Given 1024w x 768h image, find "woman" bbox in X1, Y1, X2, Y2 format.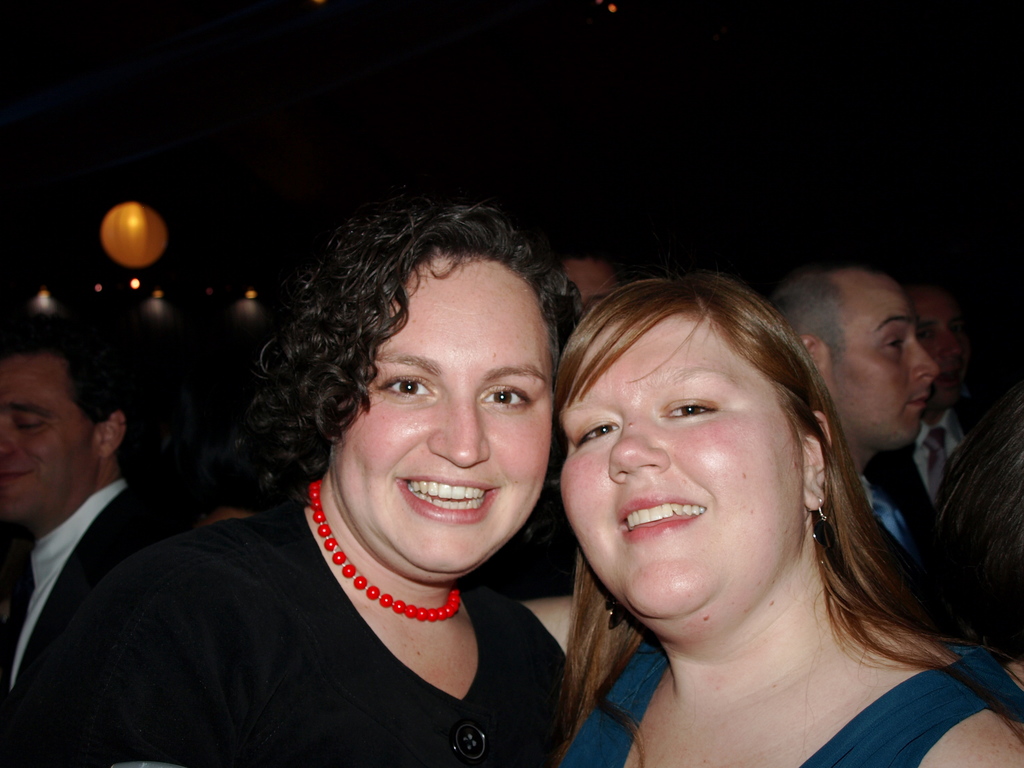
106, 192, 621, 758.
